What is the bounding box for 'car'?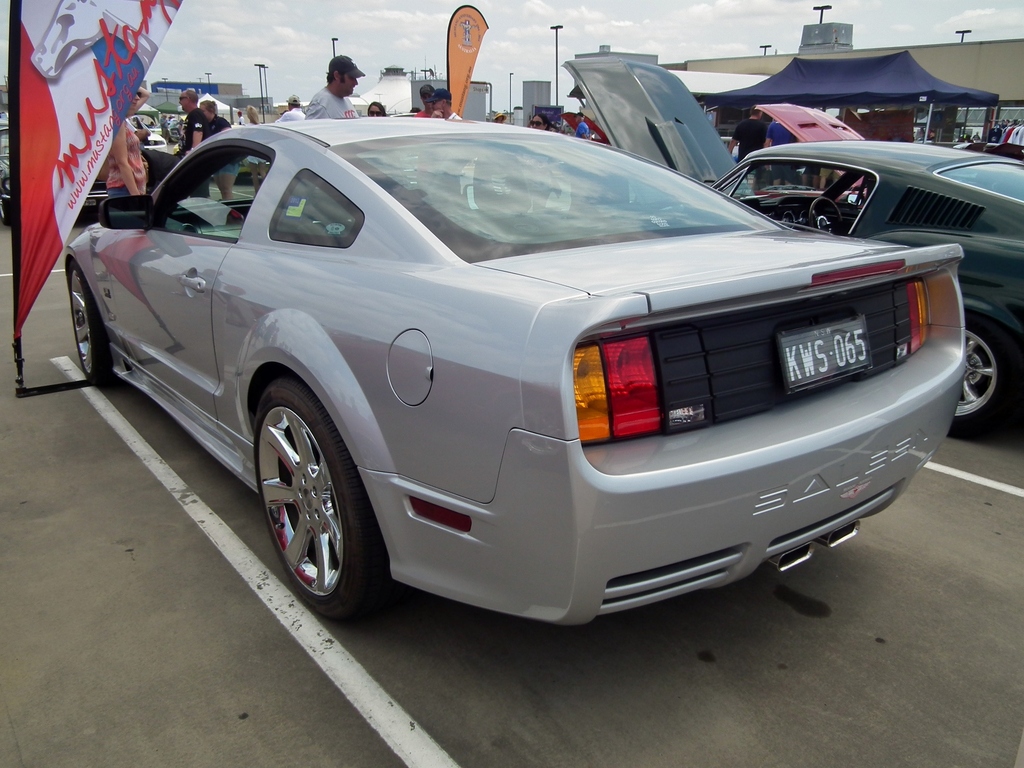
x1=747, y1=99, x2=863, y2=224.
